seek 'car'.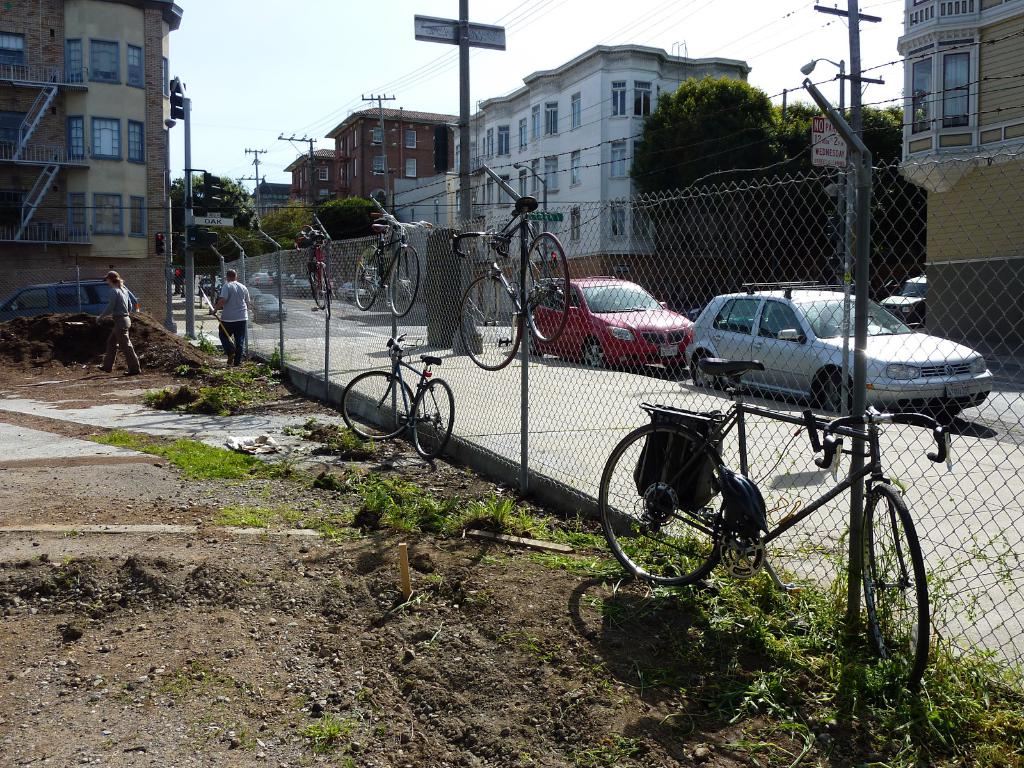
[left=529, top=276, right=695, bottom=371].
